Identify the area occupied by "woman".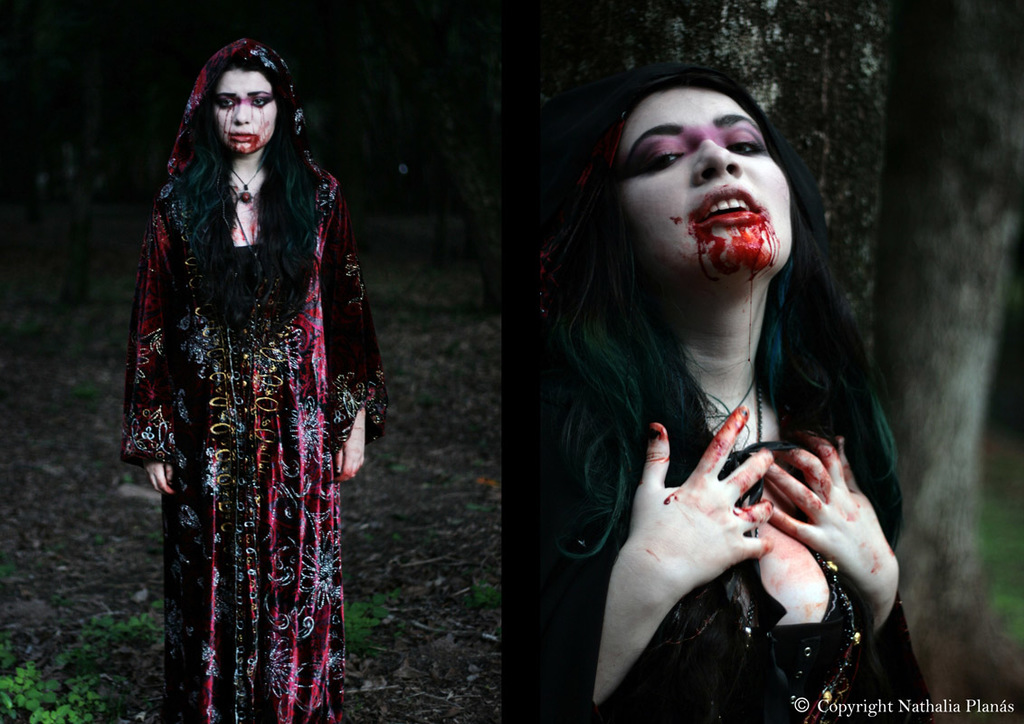
Area: (x1=525, y1=32, x2=903, y2=719).
